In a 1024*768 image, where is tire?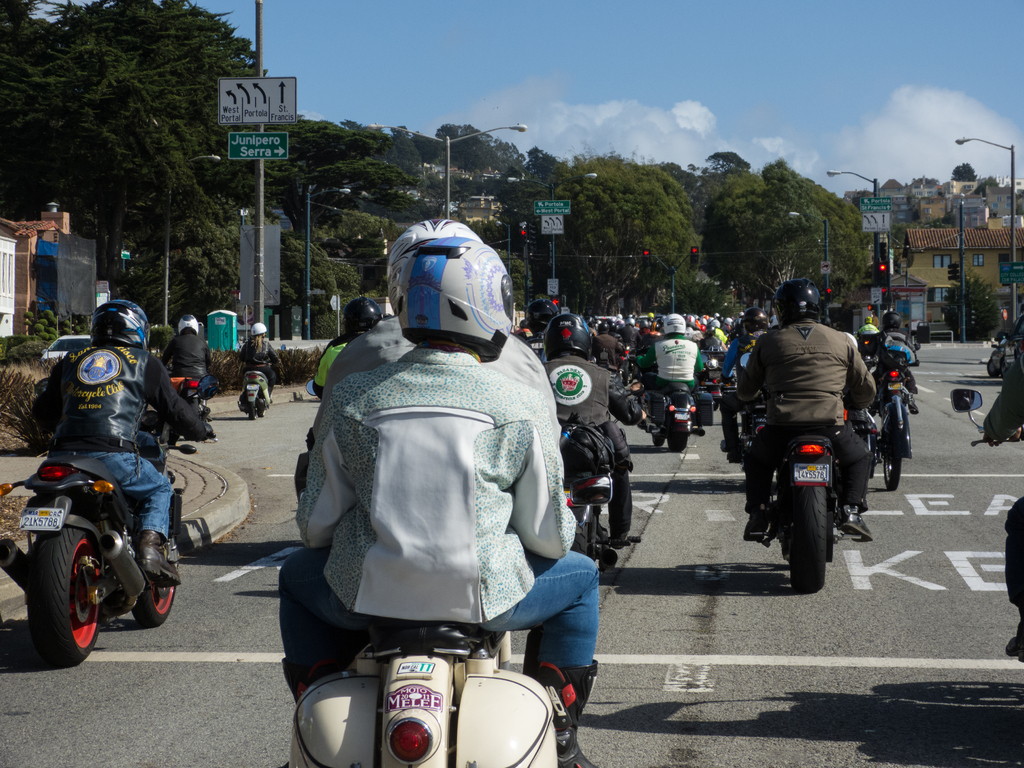
(792,479,829,590).
